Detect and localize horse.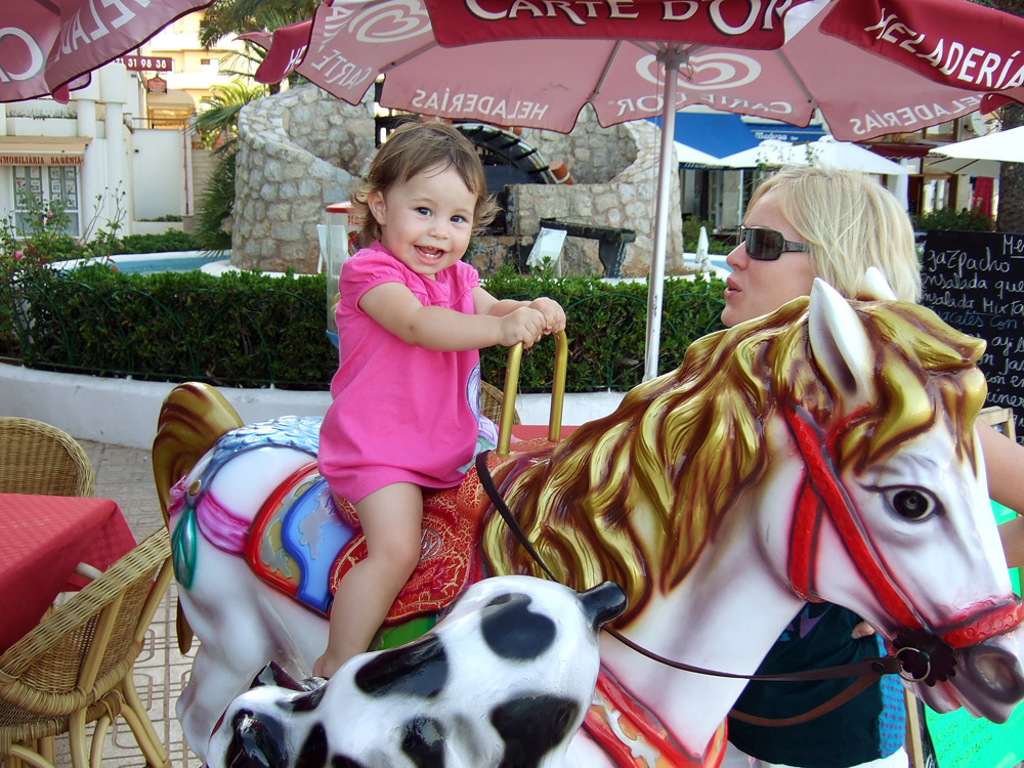
Localized at l=147, t=276, r=1023, b=767.
